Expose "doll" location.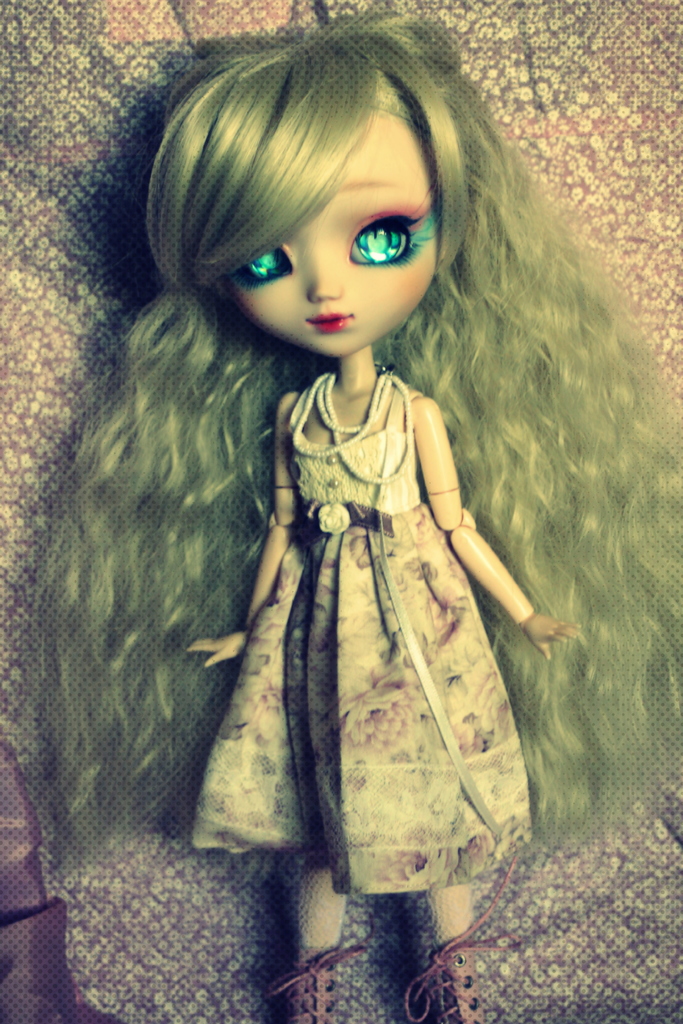
Exposed at 45:0:680:1021.
